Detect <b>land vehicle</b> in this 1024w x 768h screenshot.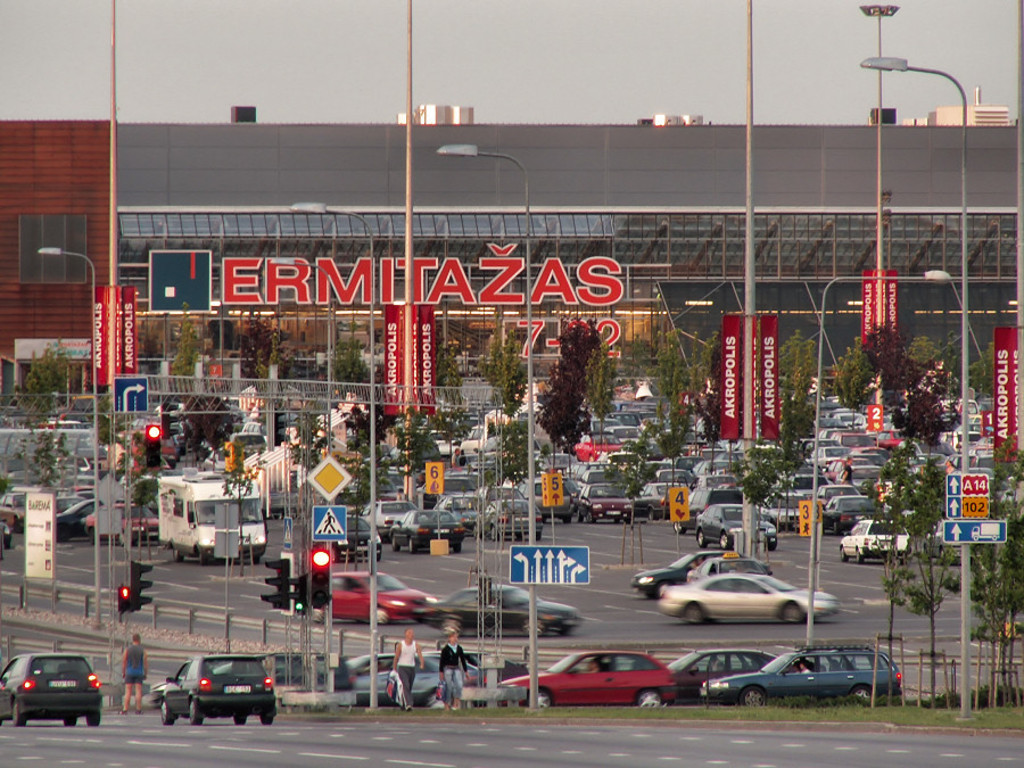
Detection: [419, 578, 578, 637].
